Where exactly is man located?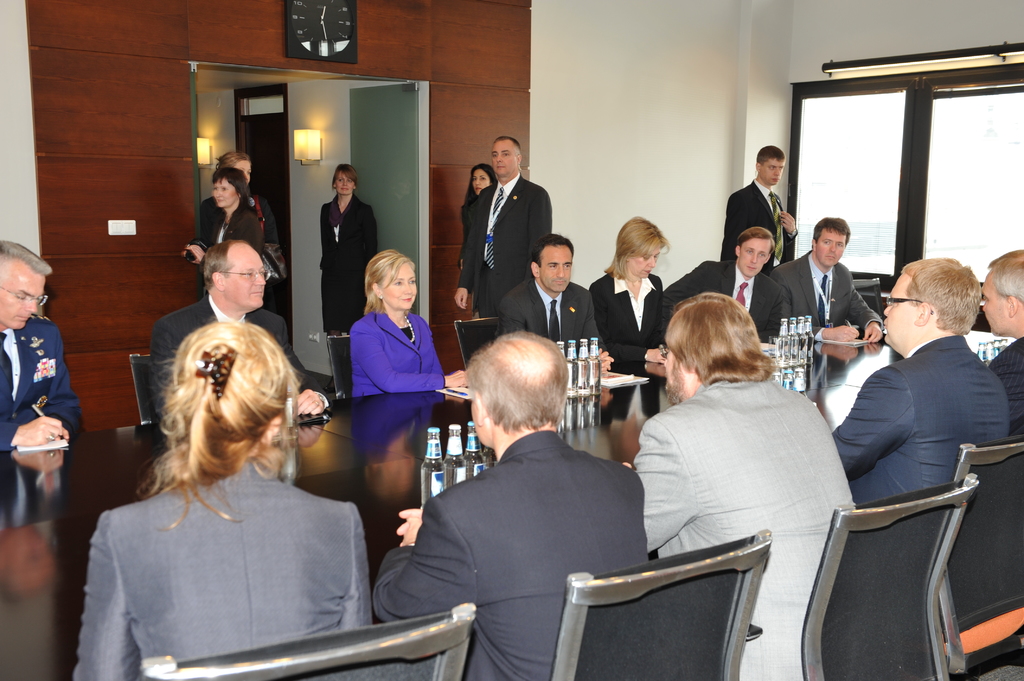
Its bounding box is x1=829 y1=252 x2=1007 y2=513.
